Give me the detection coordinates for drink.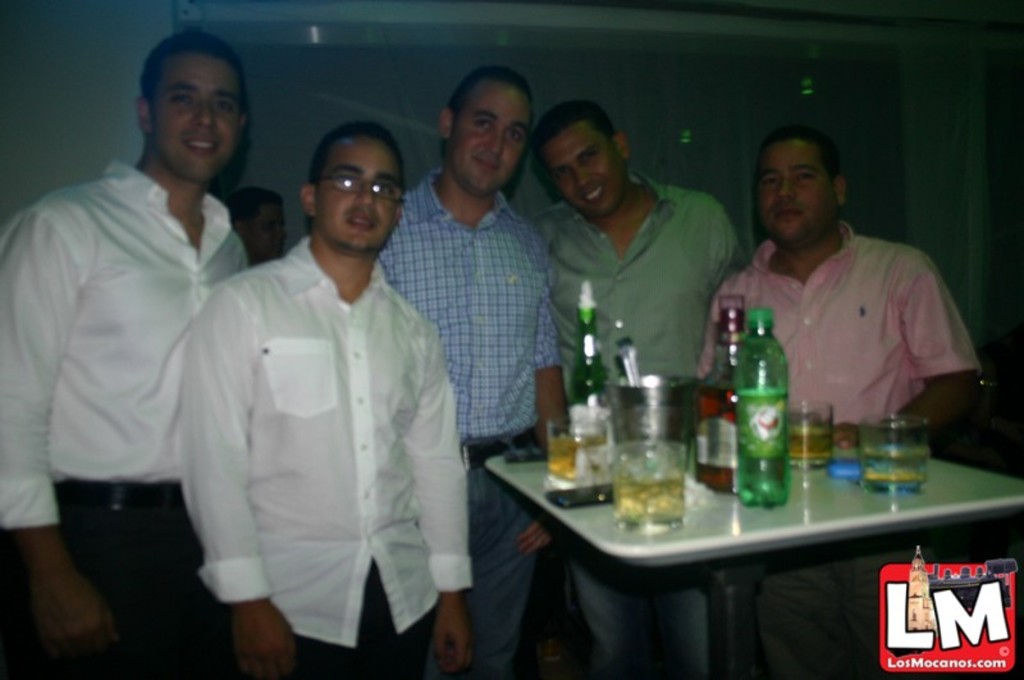
[left=545, top=438, right=607, bottom=479].
